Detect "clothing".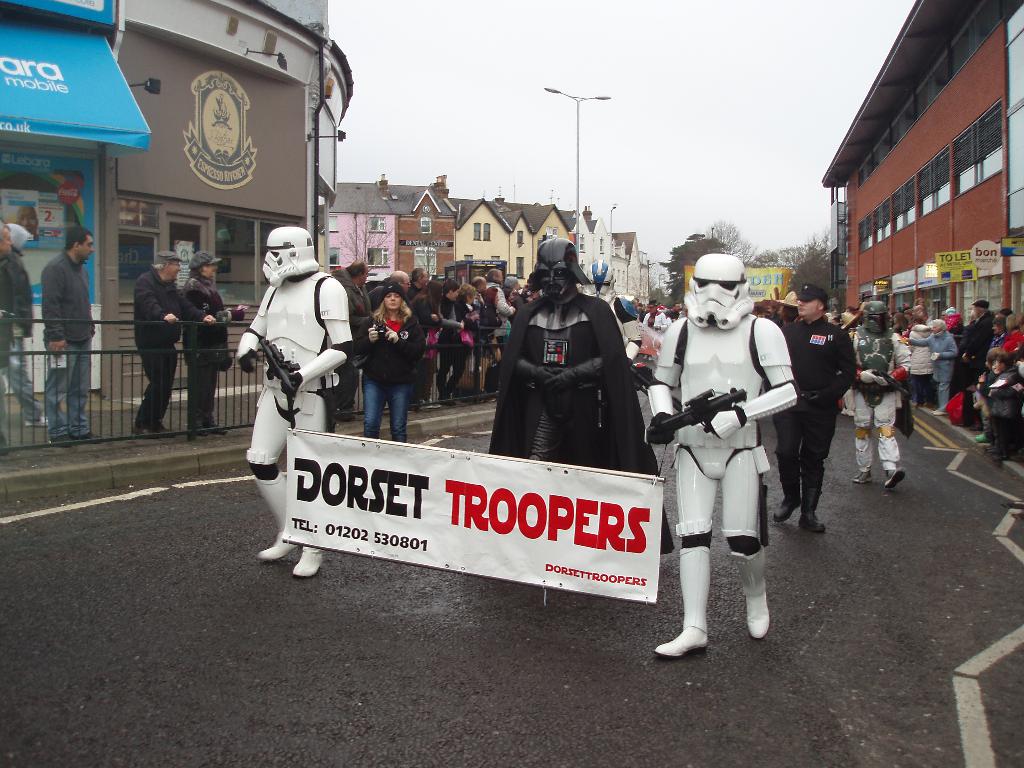
Detected at region(911, 332, 956, 421).
